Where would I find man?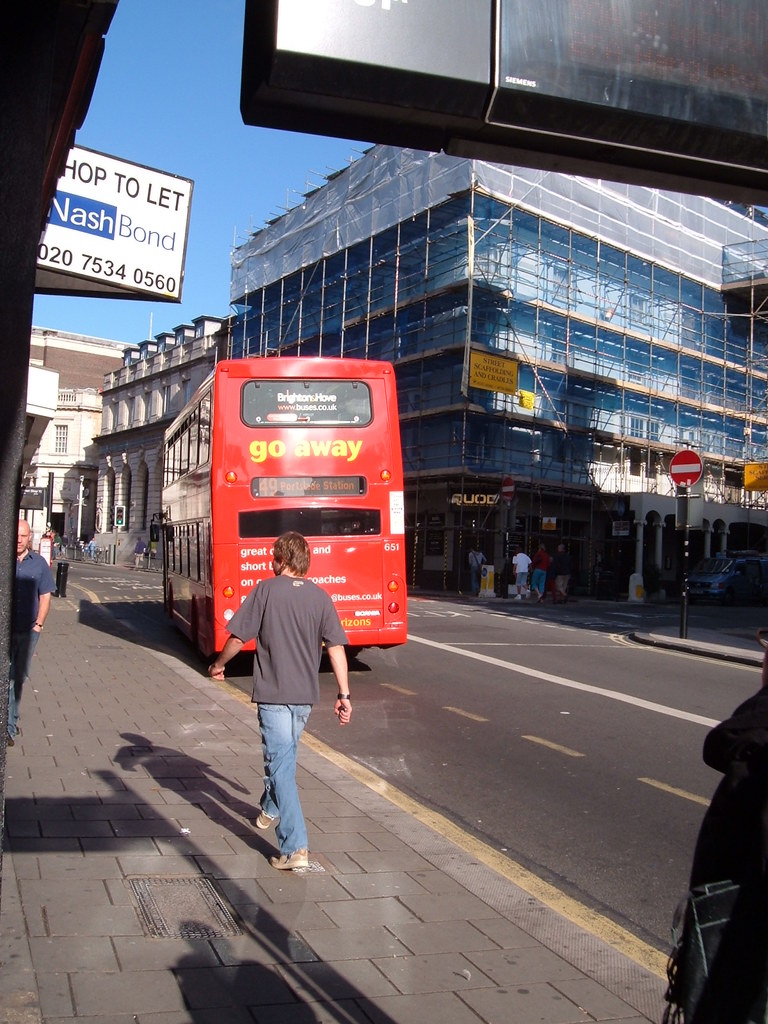
At [x1=513, y1=550, x2=525, y2=607].
